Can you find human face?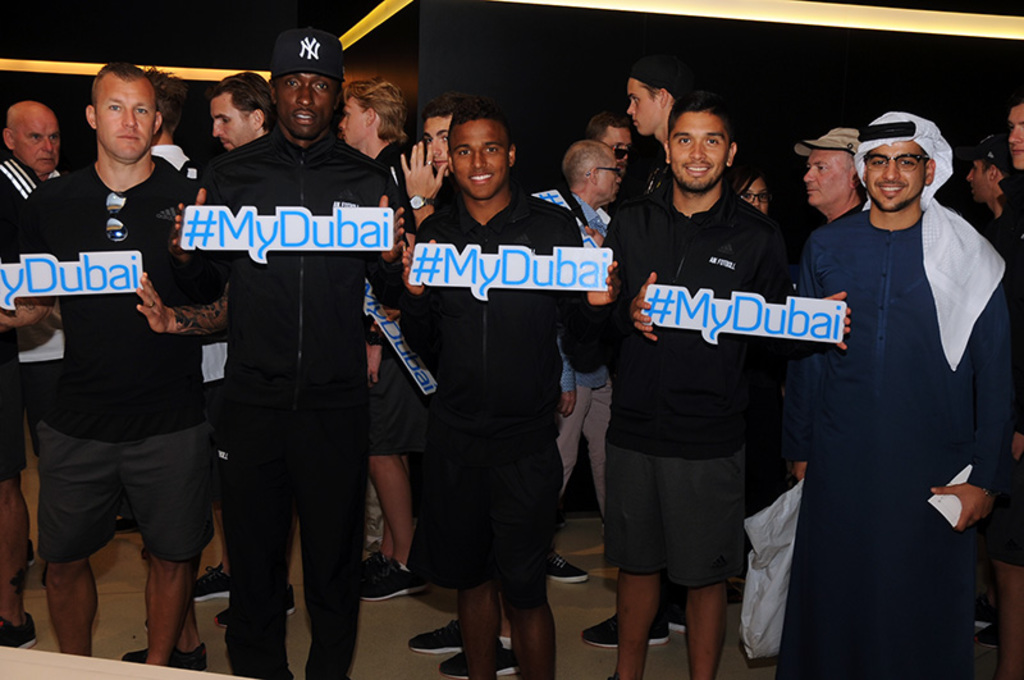
Yes, bounding box: 95,74,154,164.
